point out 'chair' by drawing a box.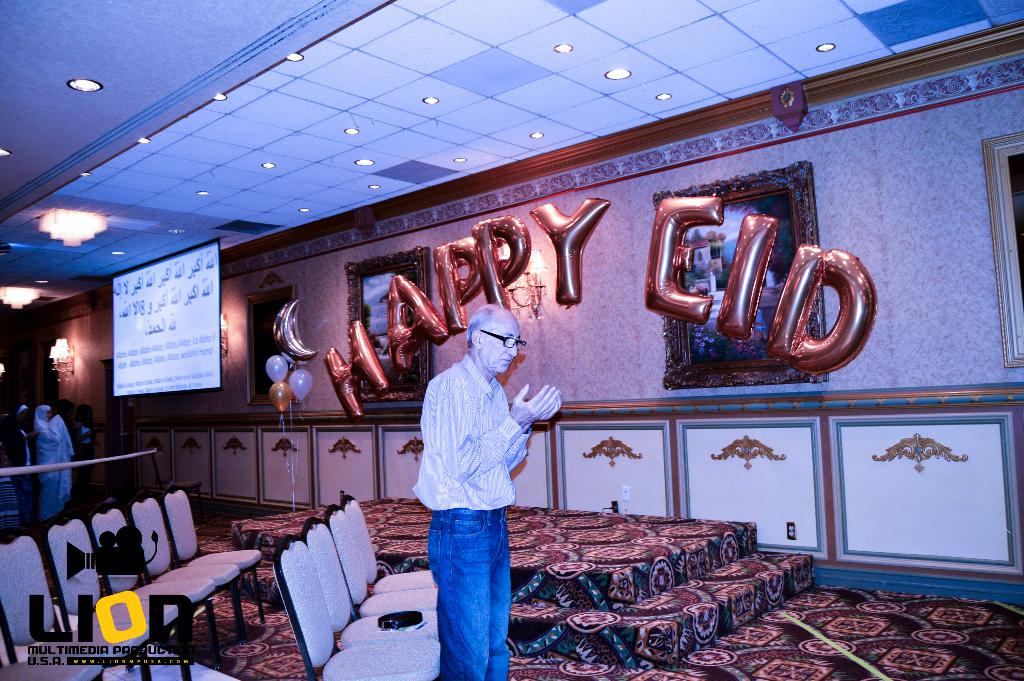
left=89, top=495, right=215, bottom=678.
